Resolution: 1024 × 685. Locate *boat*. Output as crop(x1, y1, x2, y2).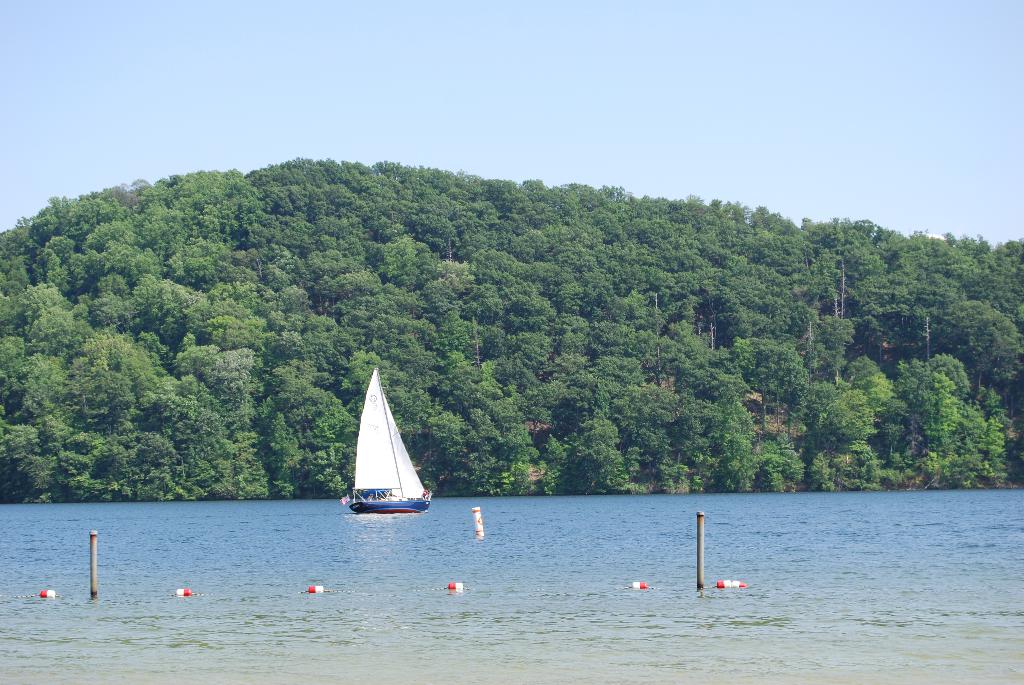
crop(339, 378, 432, 533).
